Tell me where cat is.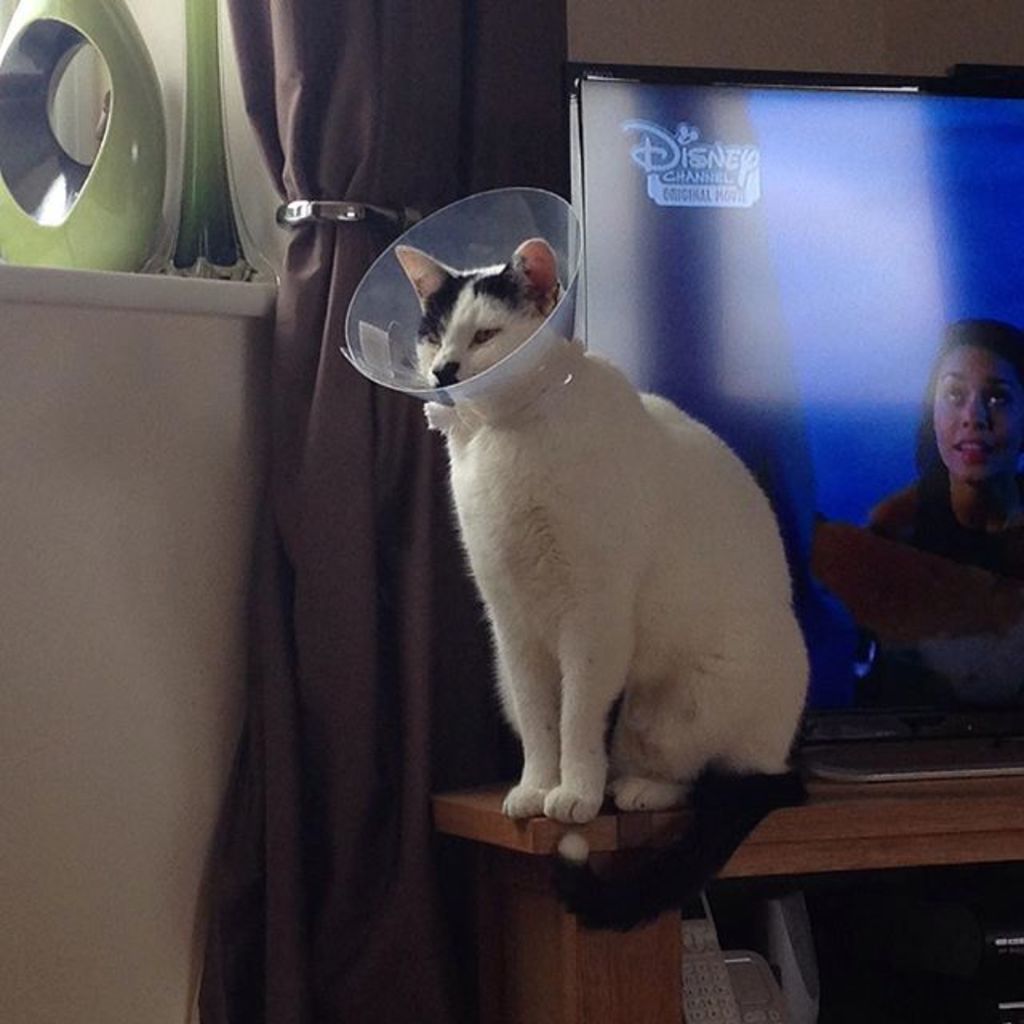
cat is at Rect(386, 243, 816, 930).
